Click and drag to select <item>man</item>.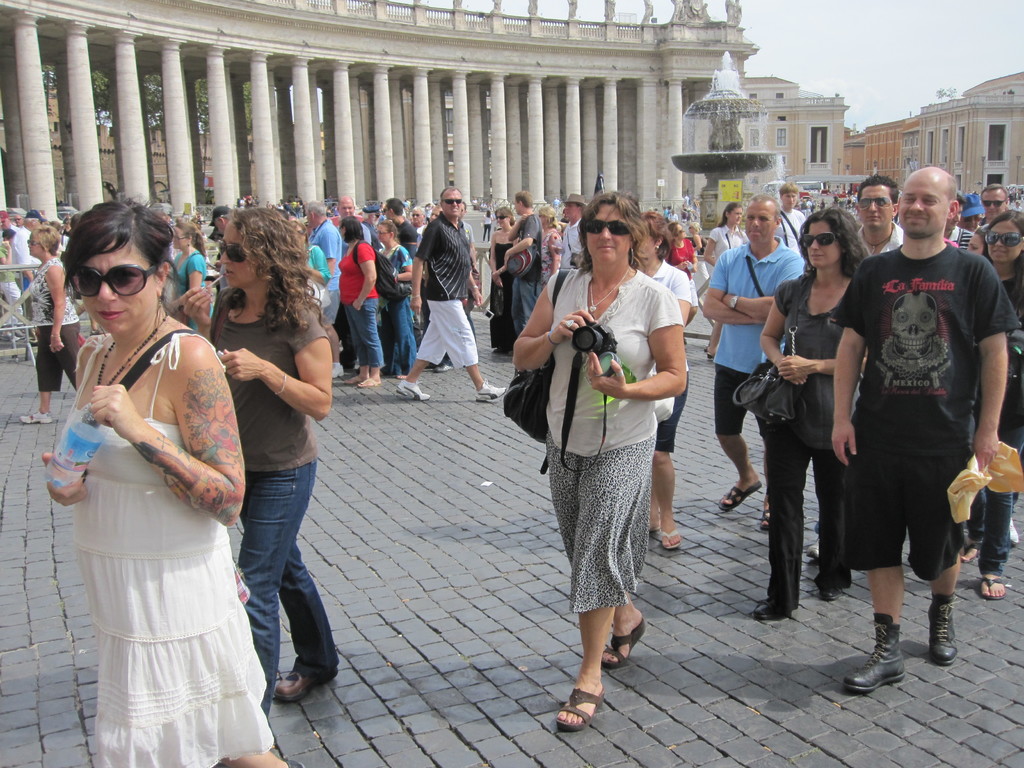
Selection: 826:174:998:684.
